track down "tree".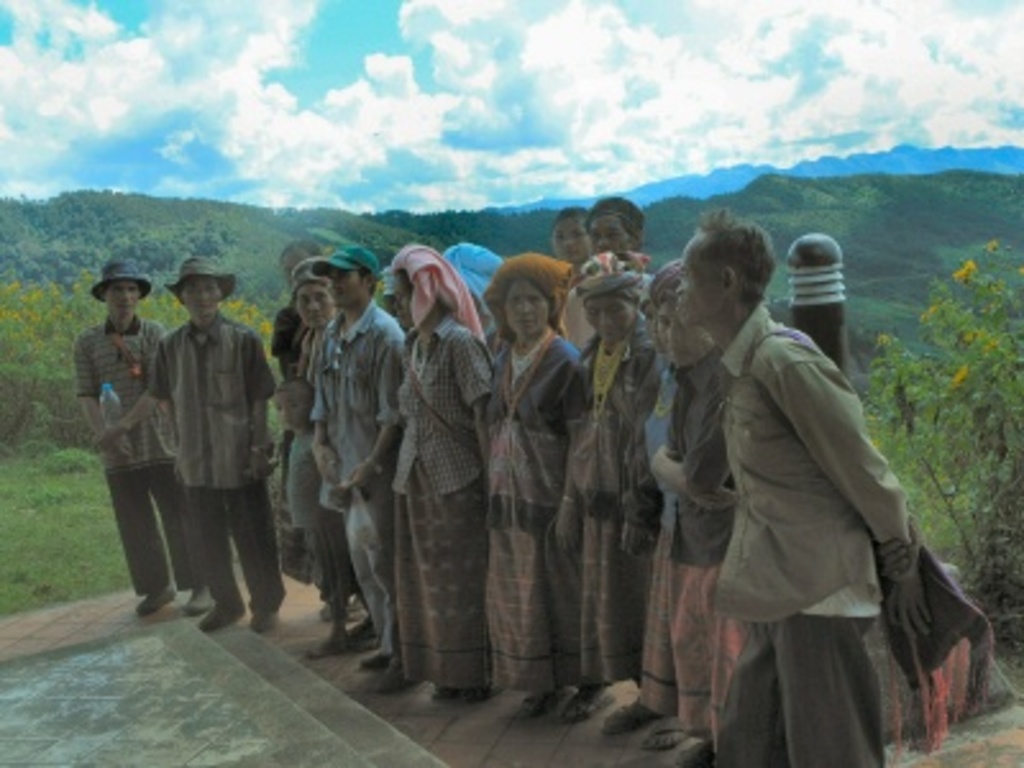
Tracked to locate(0, 164, 420, 325).
